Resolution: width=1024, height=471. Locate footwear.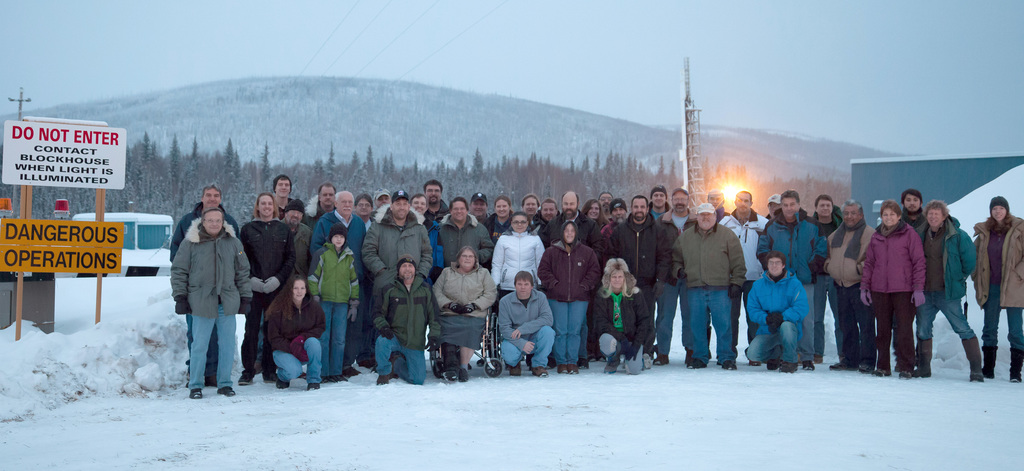
bbox=[264, 369, 275, 383].
